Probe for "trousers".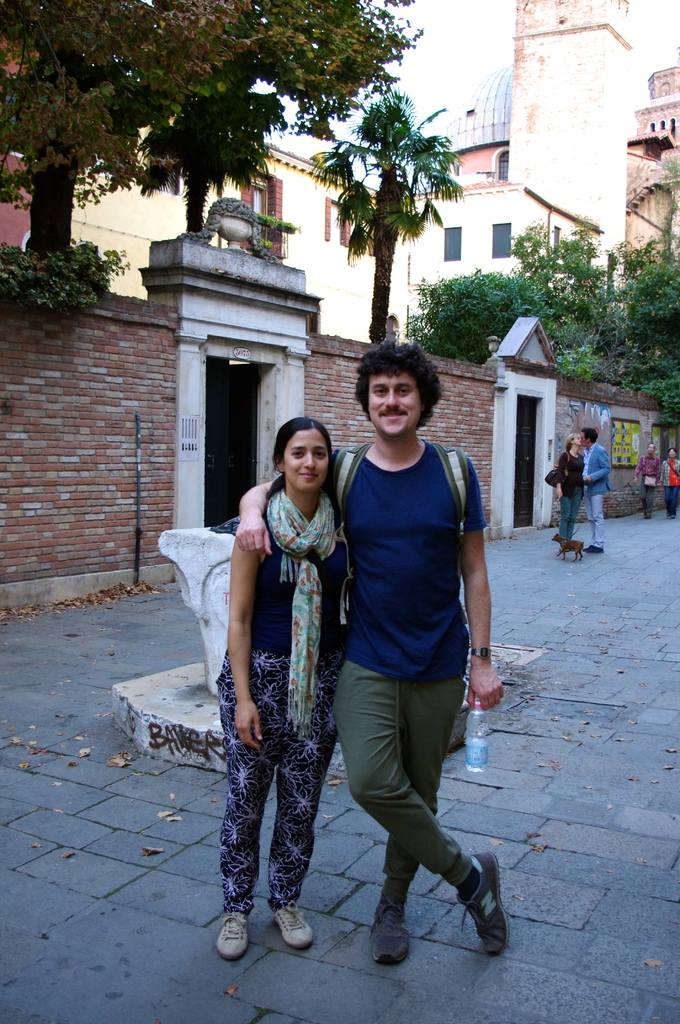
Probe result: <box>328,652,474,888</box>.
